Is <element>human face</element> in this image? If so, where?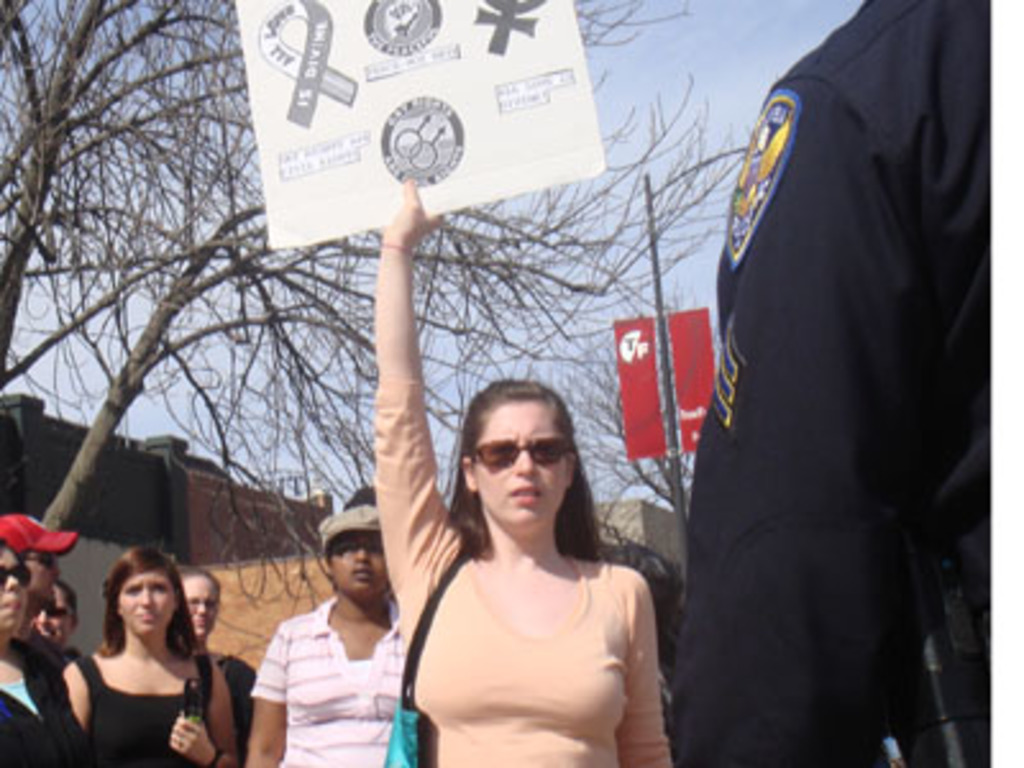
Yes, at box(317, 522, 392, 594).
